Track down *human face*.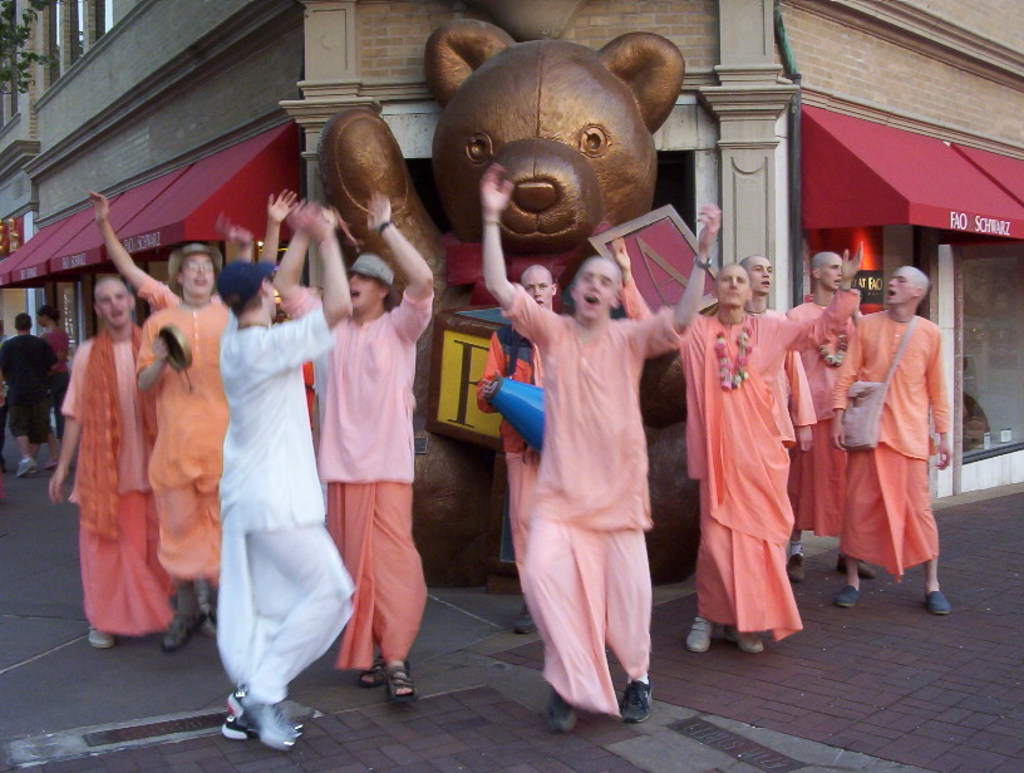
Tracked to rect(877, 269, 916, 307).
